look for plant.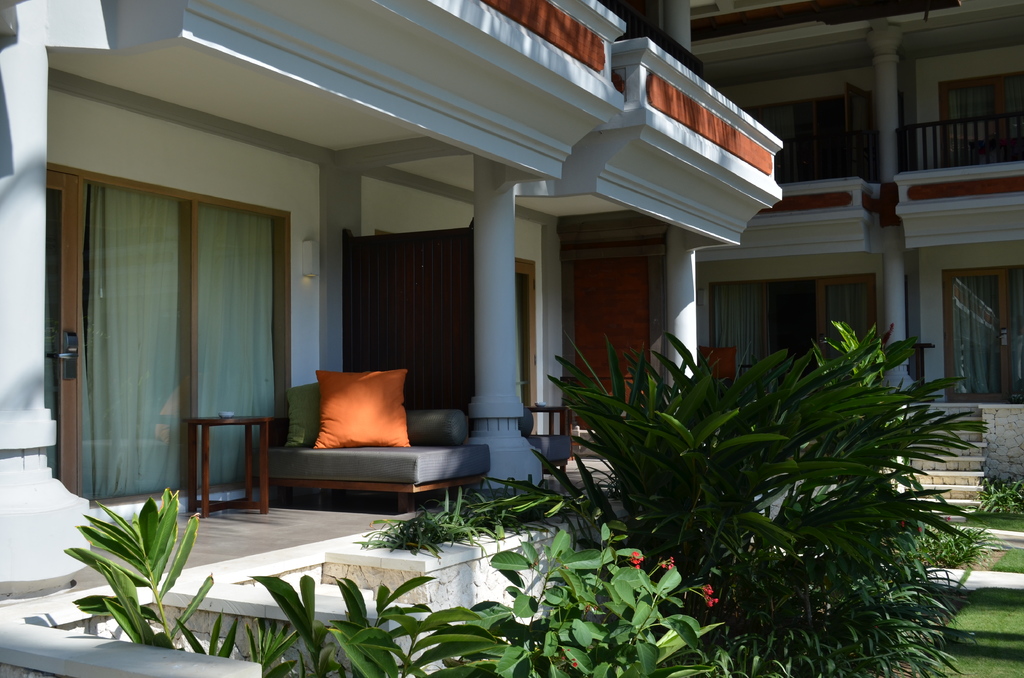
Found: x1=547, y1=313, x2=979, y2=631.
